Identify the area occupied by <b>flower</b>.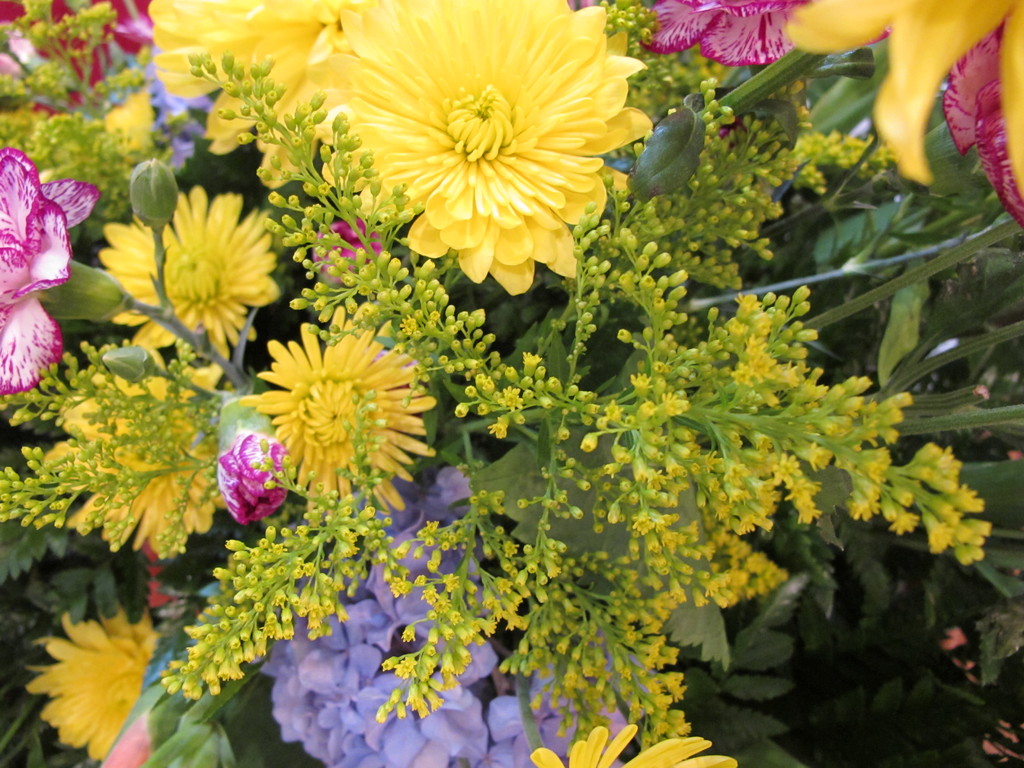
Area: <region>107, 182, 287, 369</region>.
